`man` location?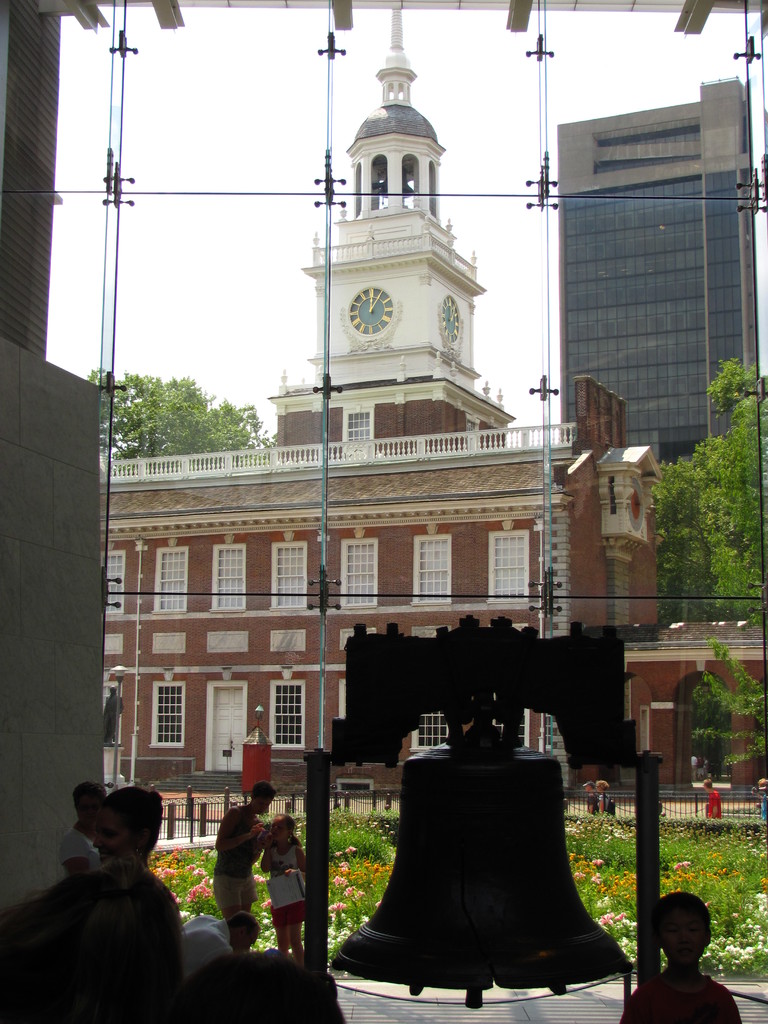
<box>581,782,596,813</box>
